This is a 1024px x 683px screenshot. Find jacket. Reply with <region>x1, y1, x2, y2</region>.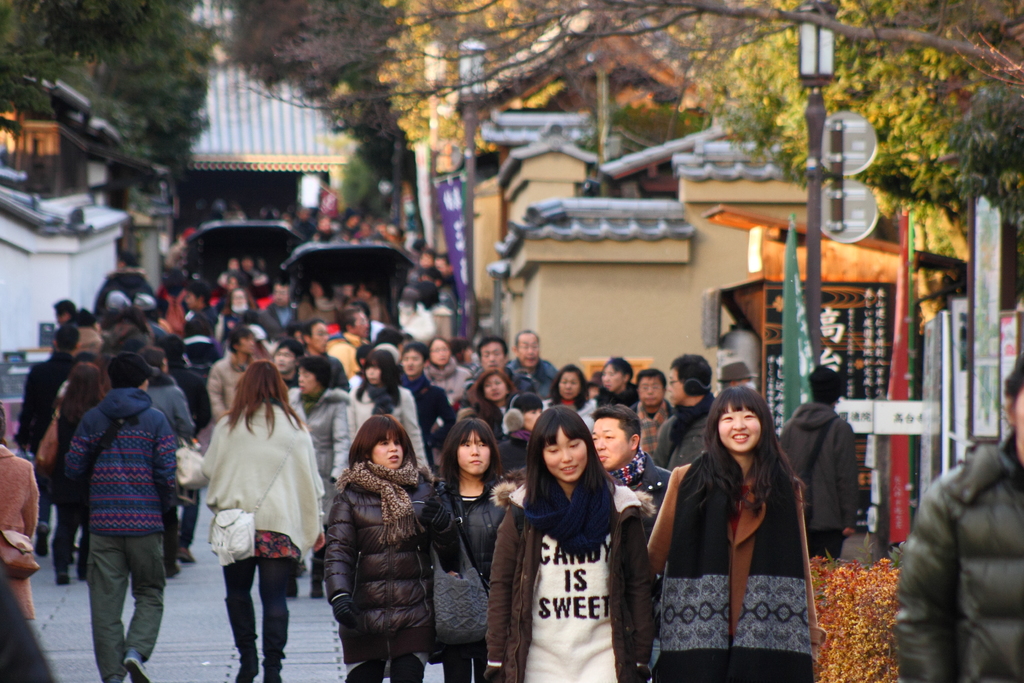
<region>200, 362, 246, 421</region>.
